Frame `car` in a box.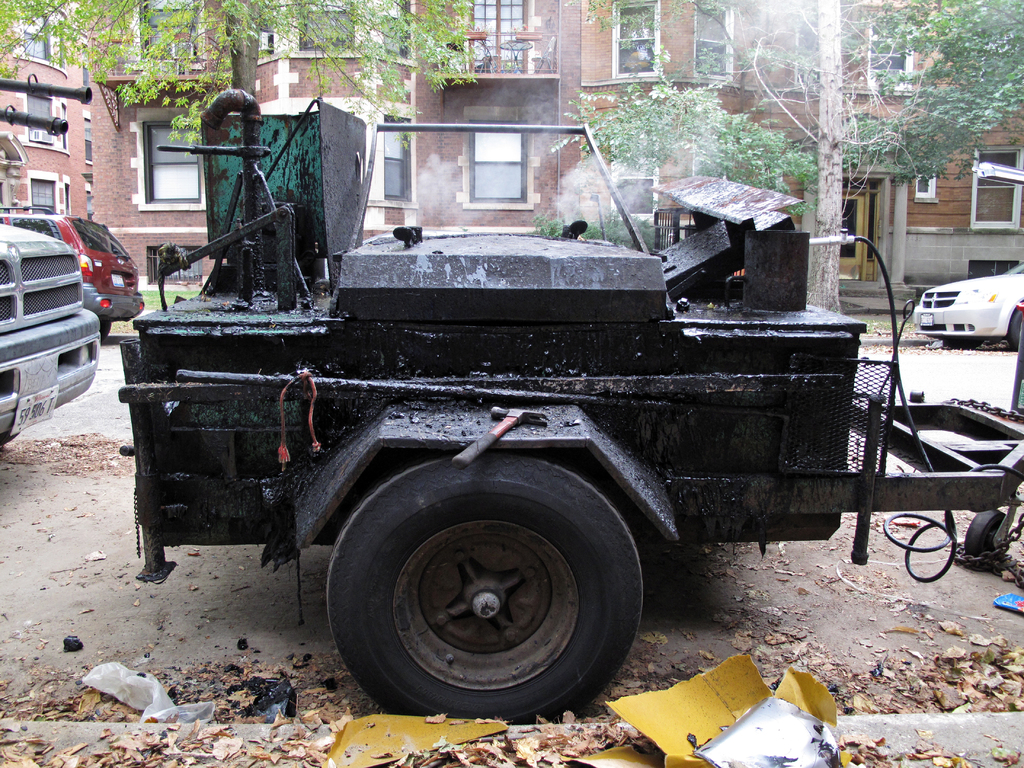
BBox(0, 220, 102, 450).
